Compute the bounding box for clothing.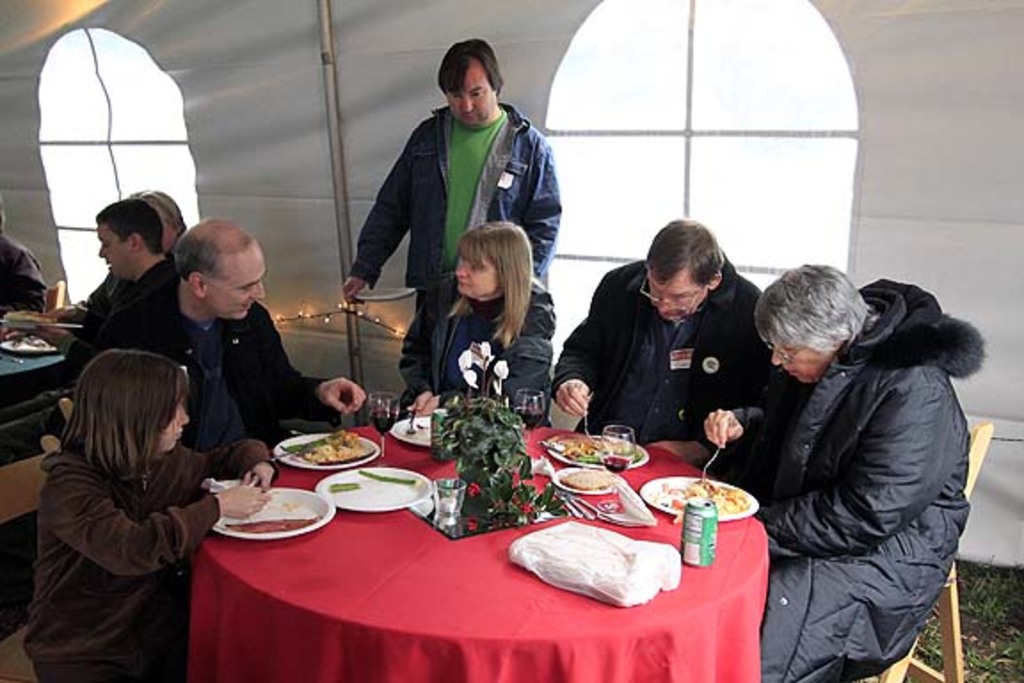
l=0, t=237, r=52, b=315.
